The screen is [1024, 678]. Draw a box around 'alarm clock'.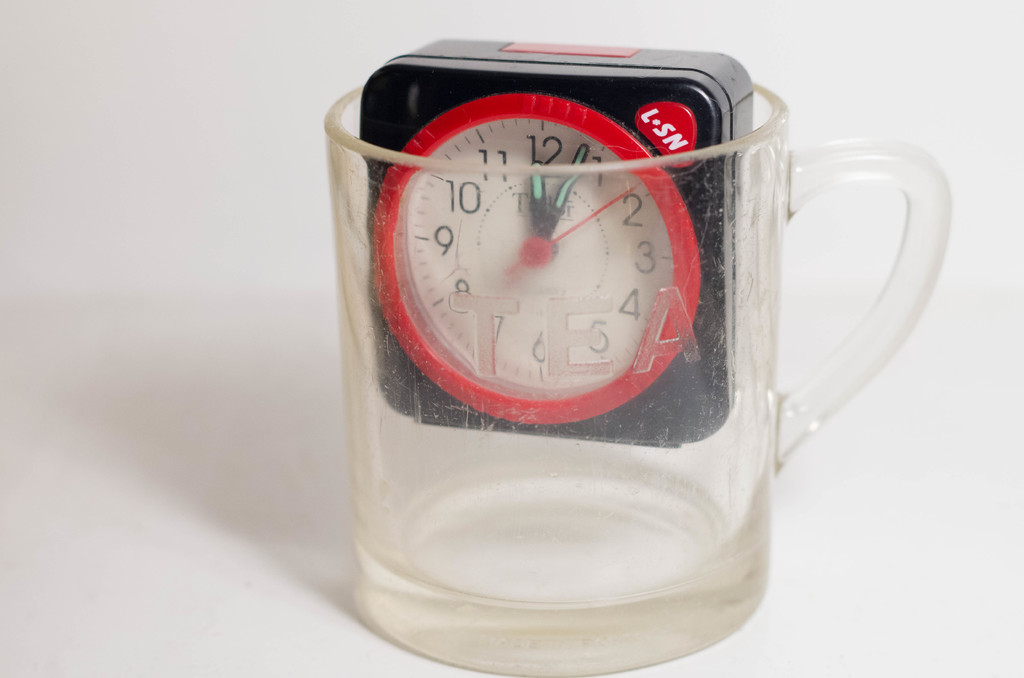
x1=357 y1=33 x2=753 y2=446.
